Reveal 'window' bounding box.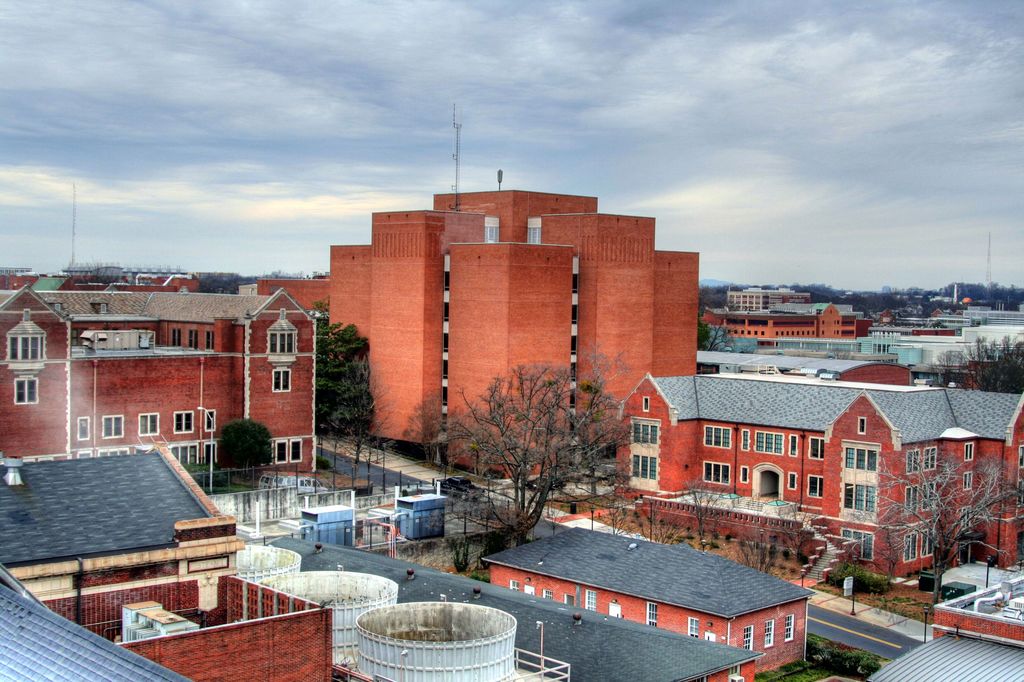
Revealed: bbox(786, 434, 796, 457).
